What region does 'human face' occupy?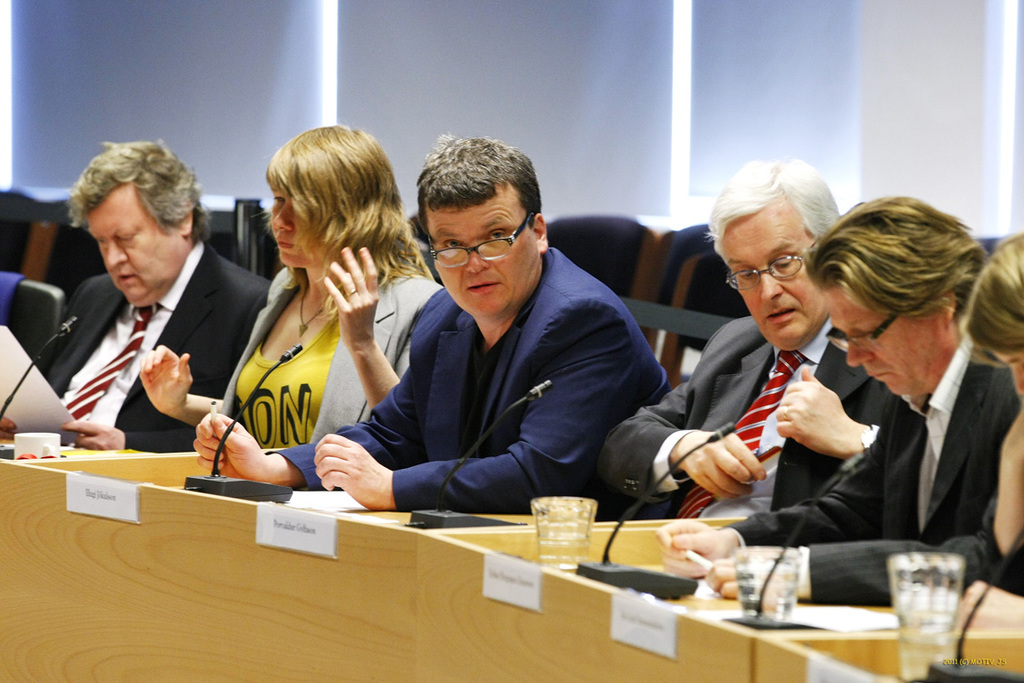
l=82, t=190, r=191, b=309.
